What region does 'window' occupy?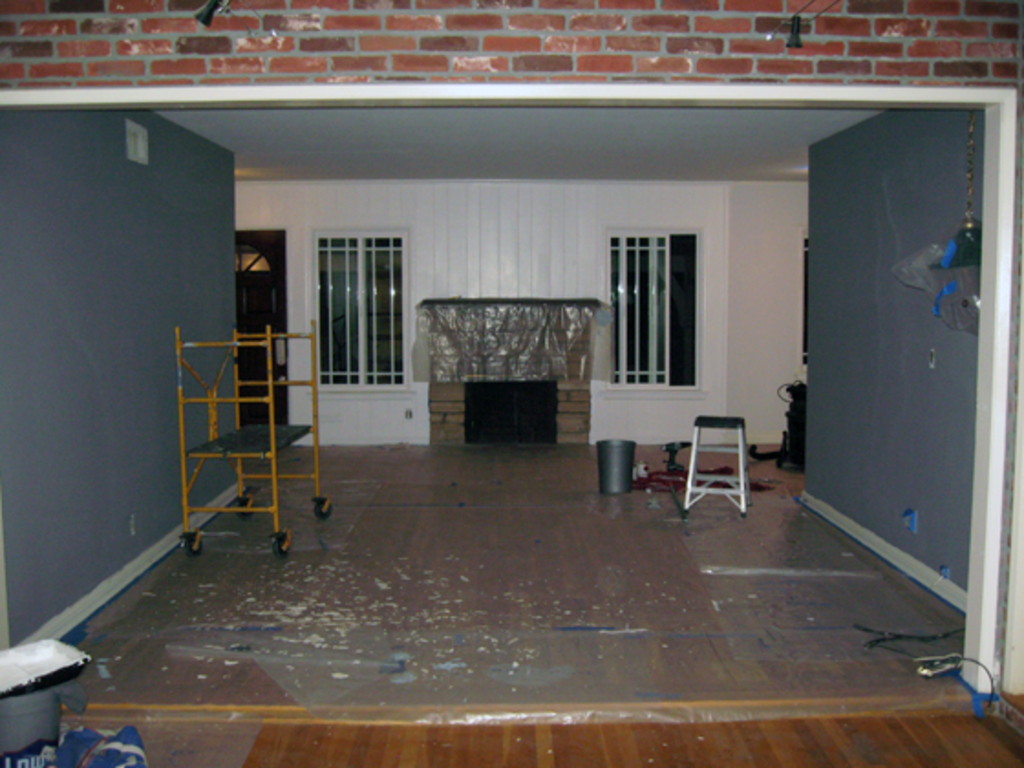
[x1=603, y1=205, x2=711, y2=389].
